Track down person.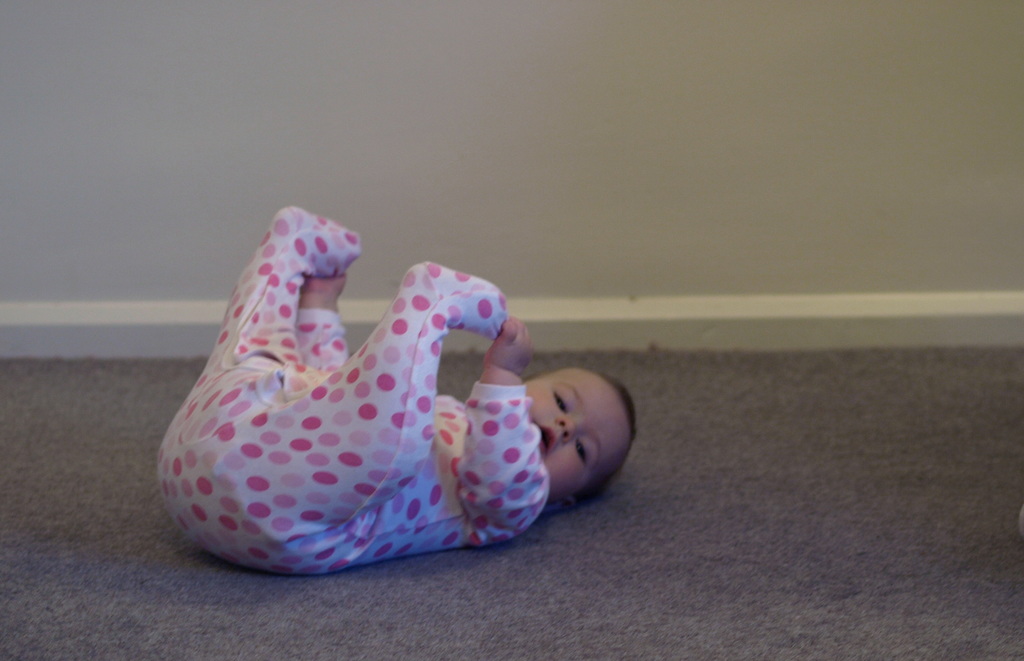
Tracked to Rect(149, 208, 634, 582).
